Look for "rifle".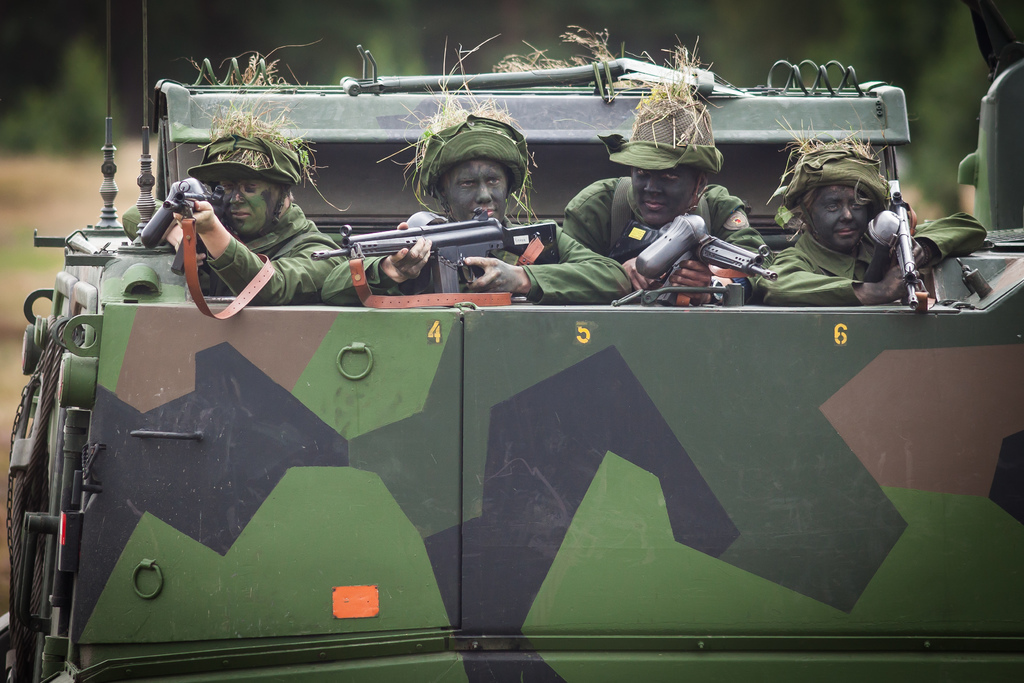
Found: [x1=598, y1=213, x2=780, y2=306].
